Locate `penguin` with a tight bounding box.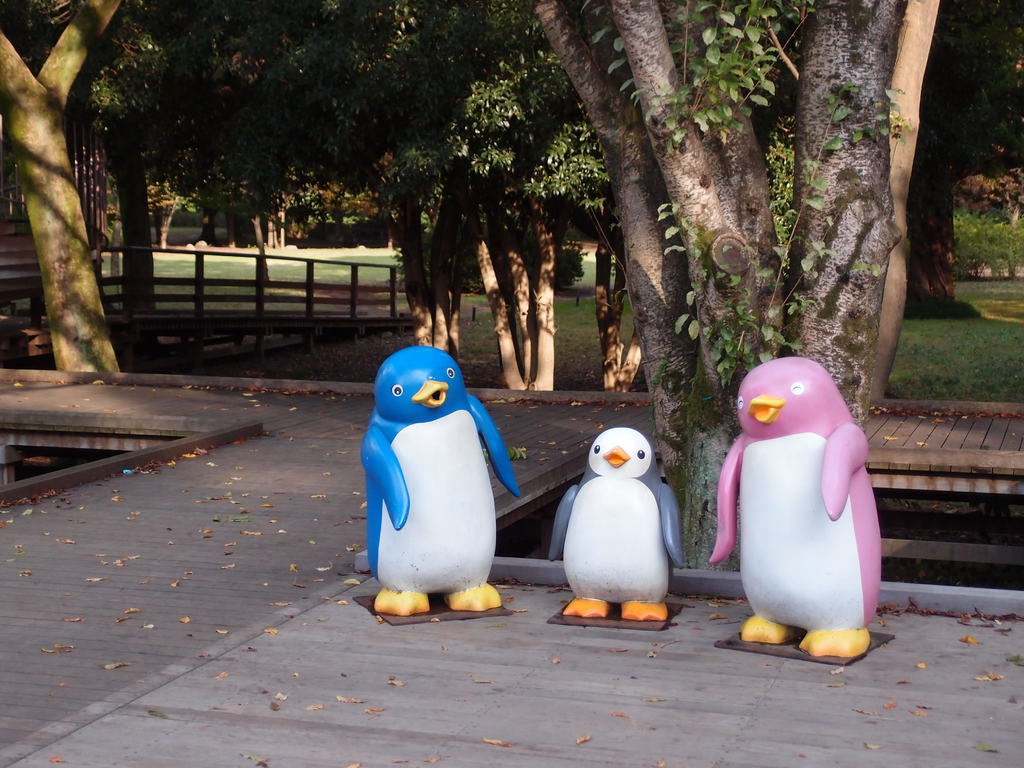
BBox(355, 342, 524, 619).
